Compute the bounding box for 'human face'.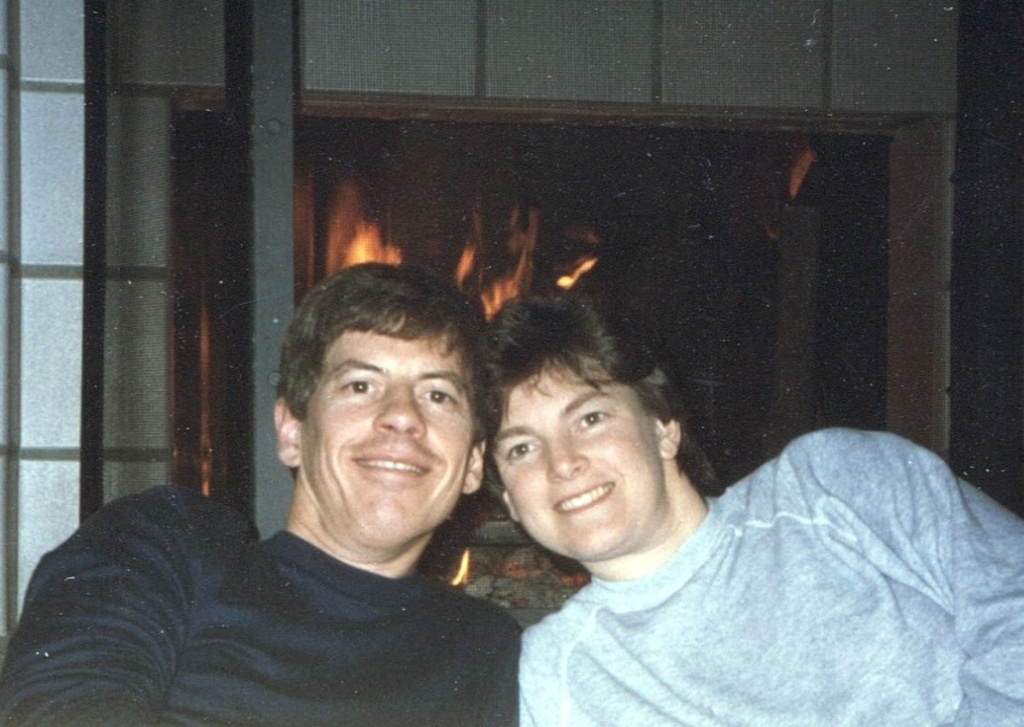
[x1=304, y1=319, x2=475, y2=543].
